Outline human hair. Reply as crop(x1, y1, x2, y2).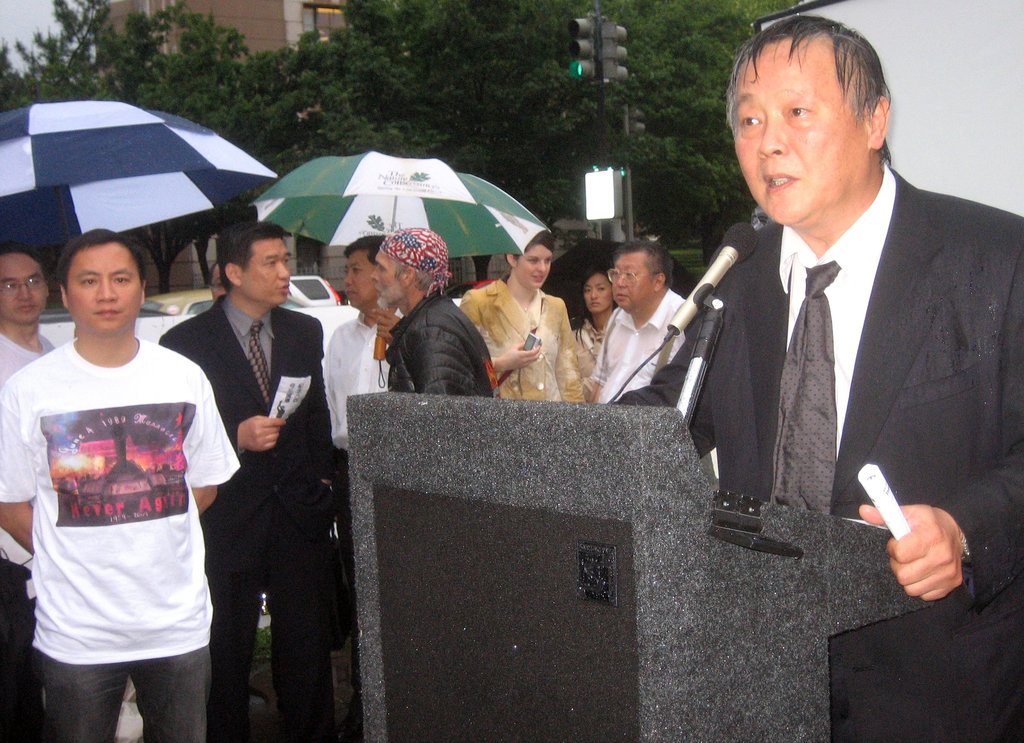
crop(611, 240, 673, 288).
